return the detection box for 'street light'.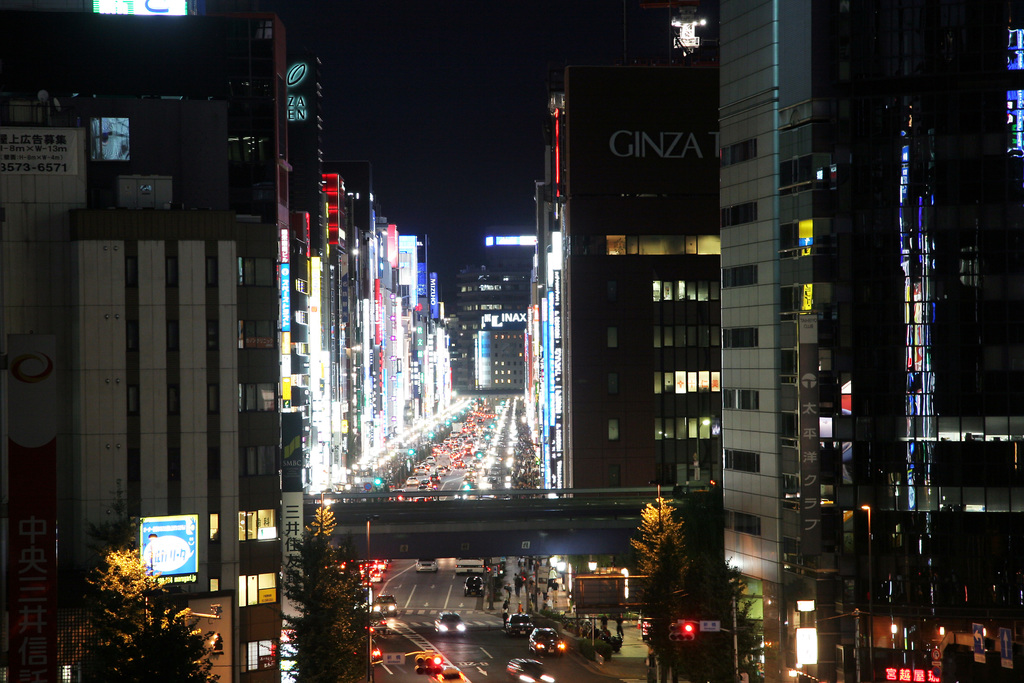
locate(362, 509, 385, 682).
